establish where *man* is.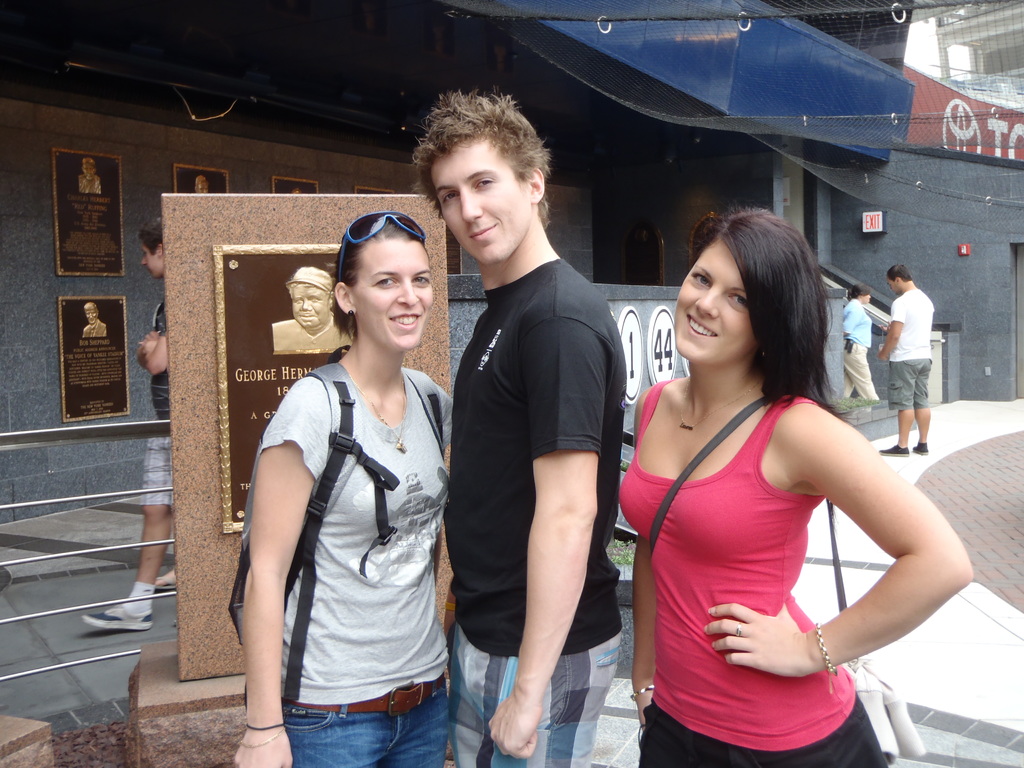
Established at 879/262/932/460.
